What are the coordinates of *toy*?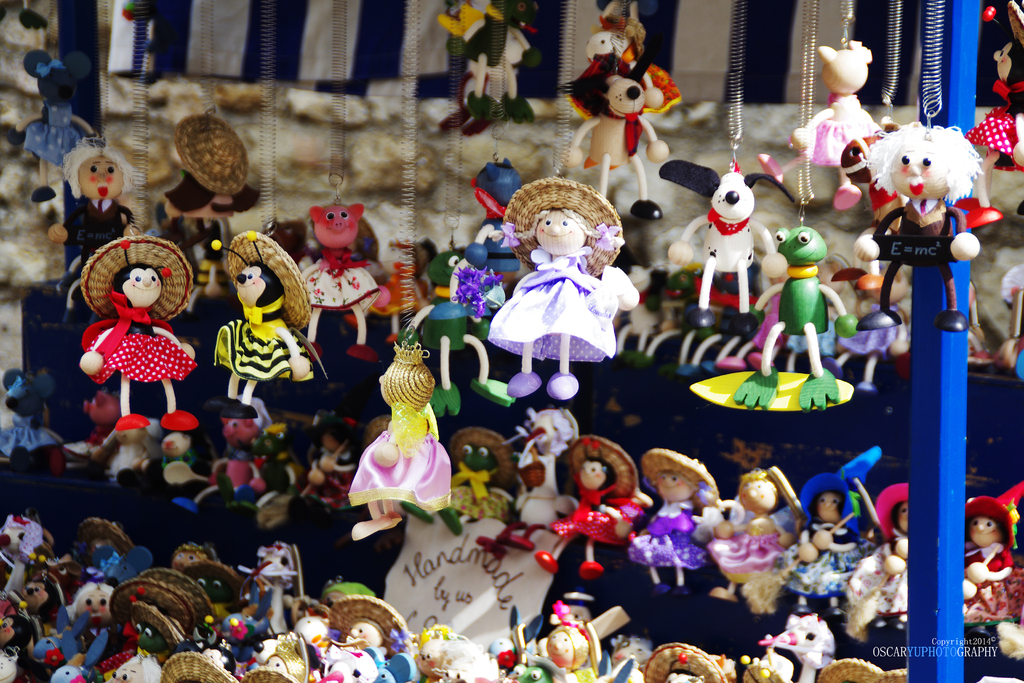
left=649, top=151, right=767, bottom=336.
